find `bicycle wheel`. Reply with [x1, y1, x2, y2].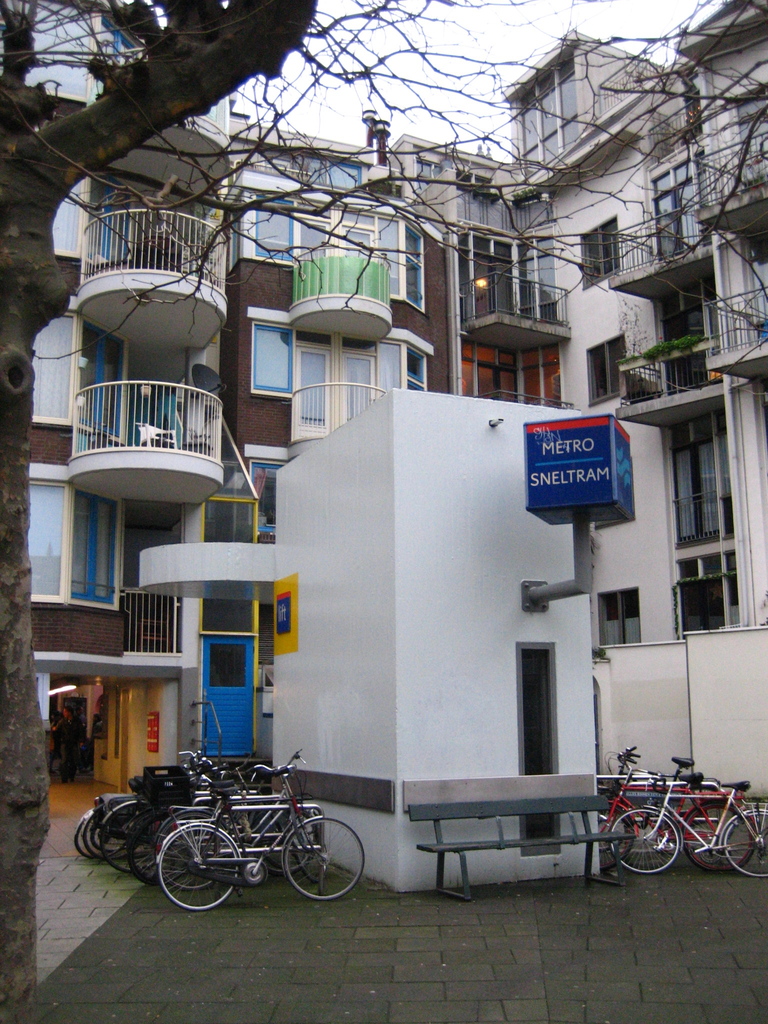
[678, 796, 756, 872].
